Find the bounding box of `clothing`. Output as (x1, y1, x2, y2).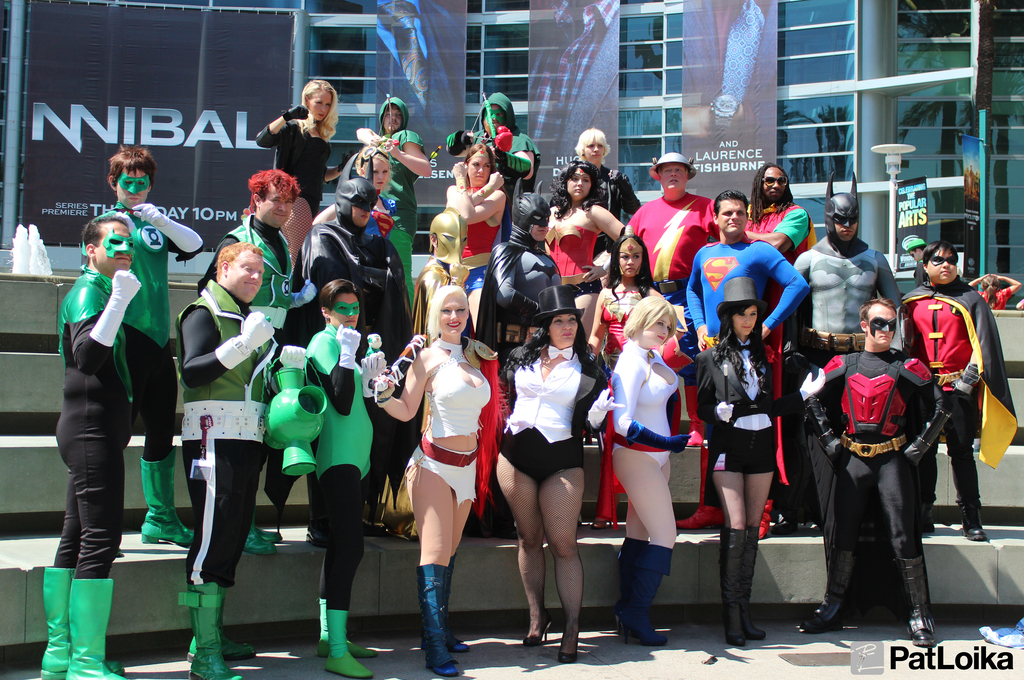
(590, 165, 643, 258).
